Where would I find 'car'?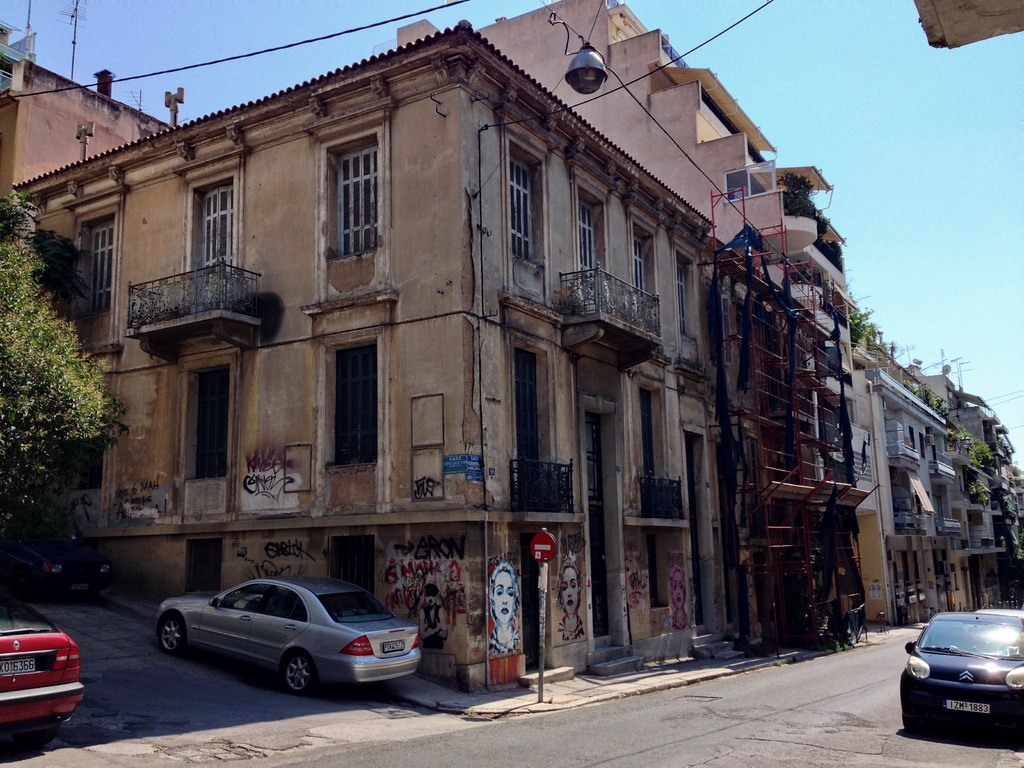
At 900, 611, 1023, 740.
